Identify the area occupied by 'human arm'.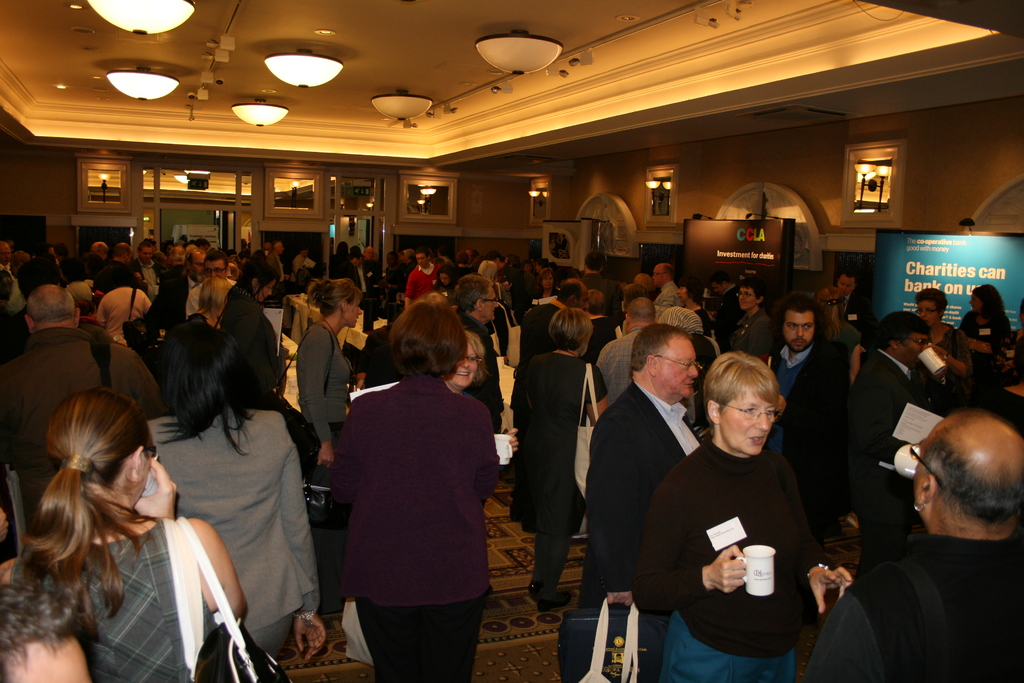
Area: [left=632, top=483, right=748, bottom=614].
